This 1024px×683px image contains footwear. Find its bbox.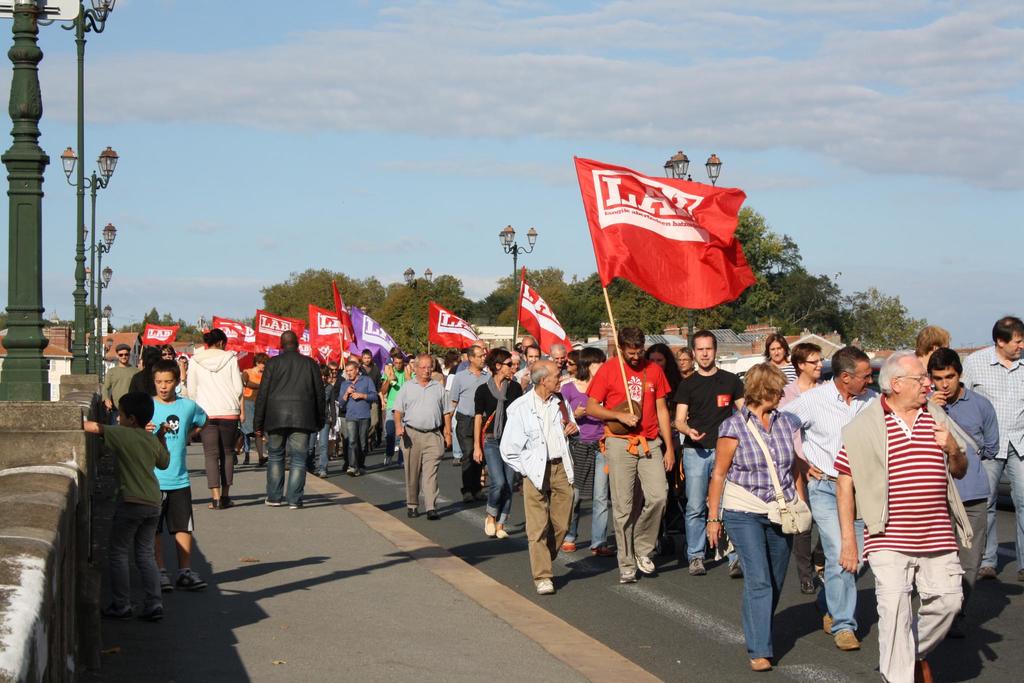
428:509:437:520.
